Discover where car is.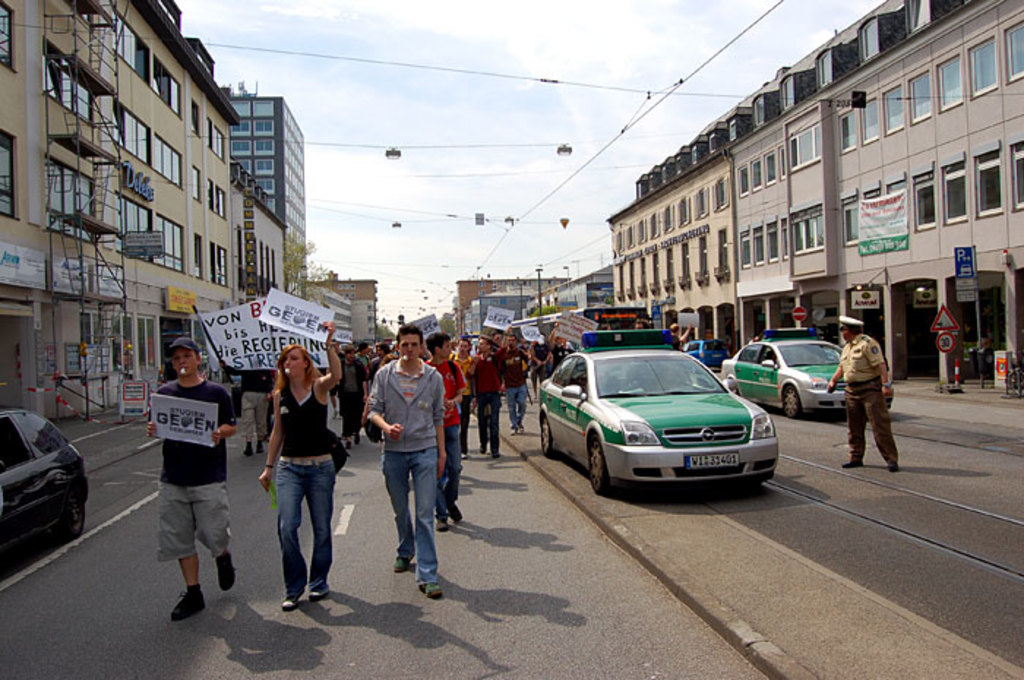
Discovered at crop(540, 332, 777, 502).
